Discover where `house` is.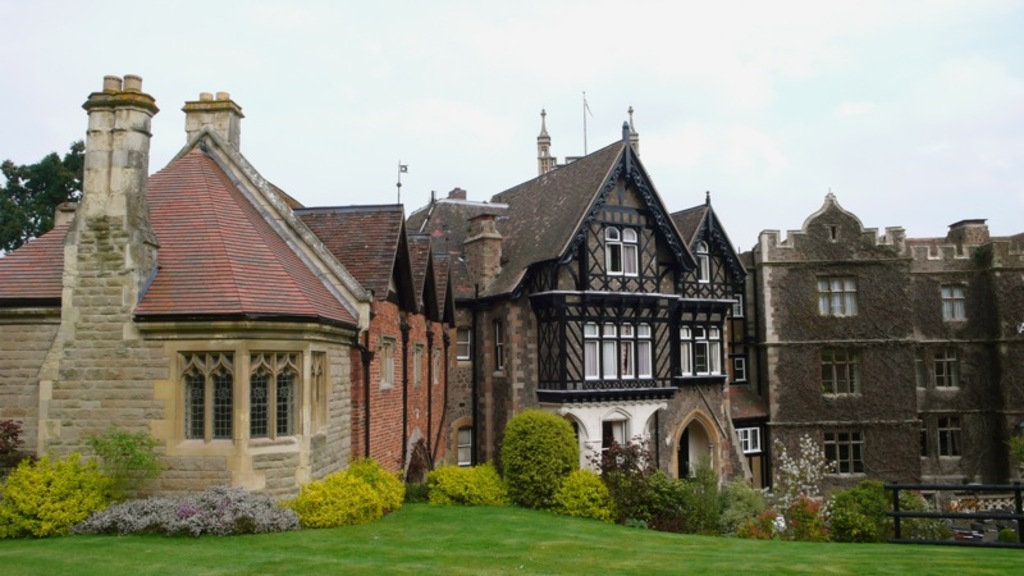
Discovered at 0, 84, 357, 518.
